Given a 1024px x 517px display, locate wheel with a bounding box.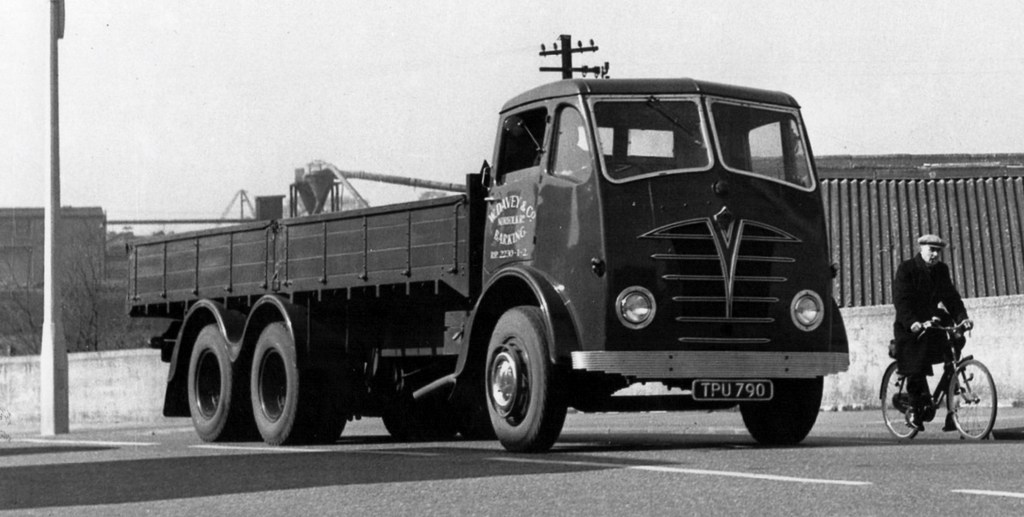
Located: 739, 366, 824, 447.
